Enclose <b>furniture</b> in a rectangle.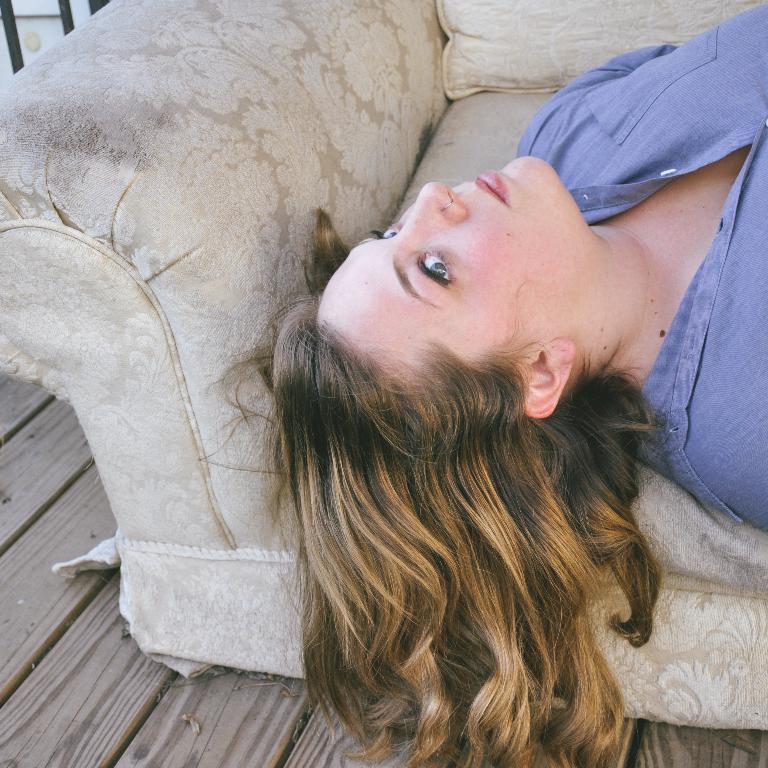
bbox=[0, 0, 767, 730].
